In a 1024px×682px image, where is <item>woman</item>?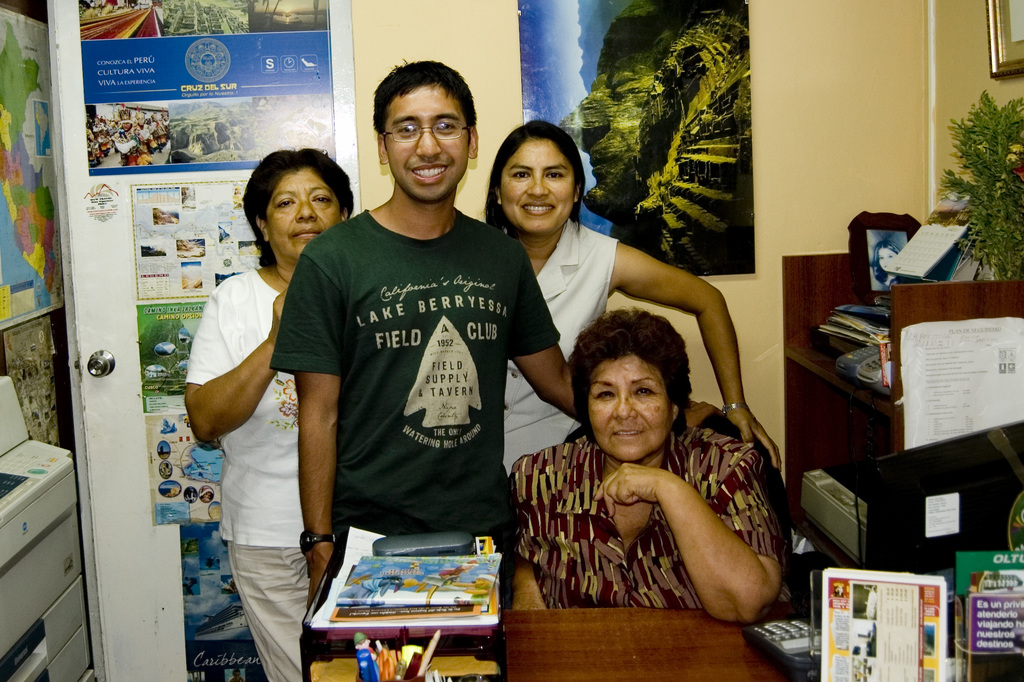
(x1=865, y1=240, x2=905, y2=294).
